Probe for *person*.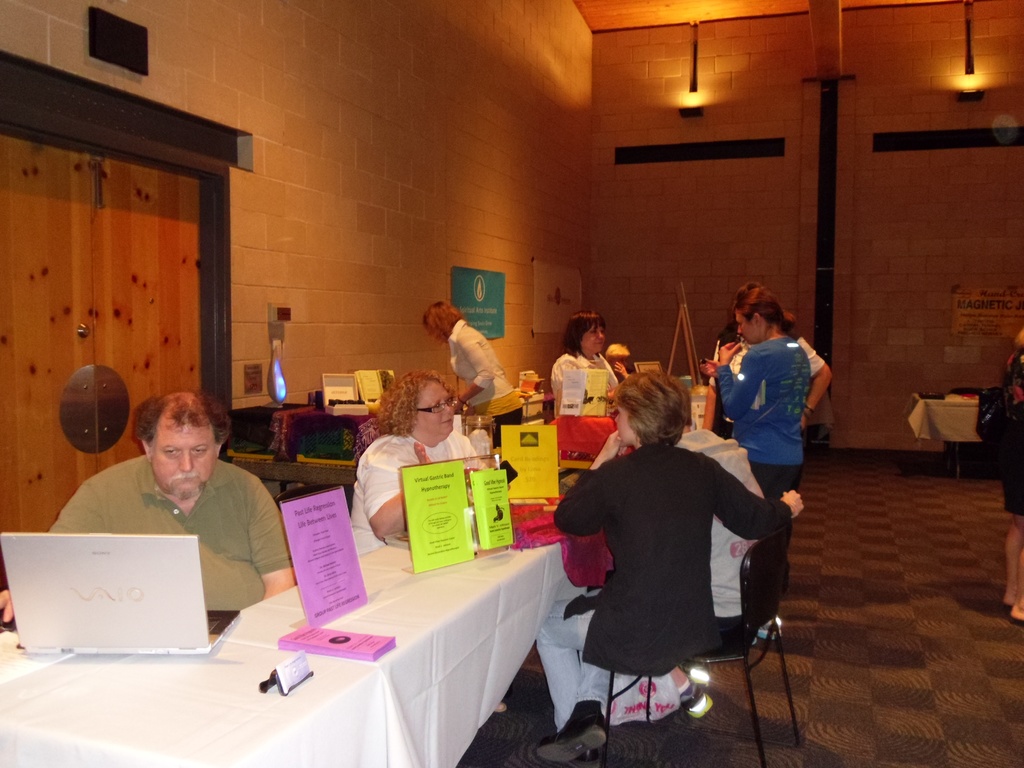
Probe result: x1=553 y1=351 x2=774 y2=742.
